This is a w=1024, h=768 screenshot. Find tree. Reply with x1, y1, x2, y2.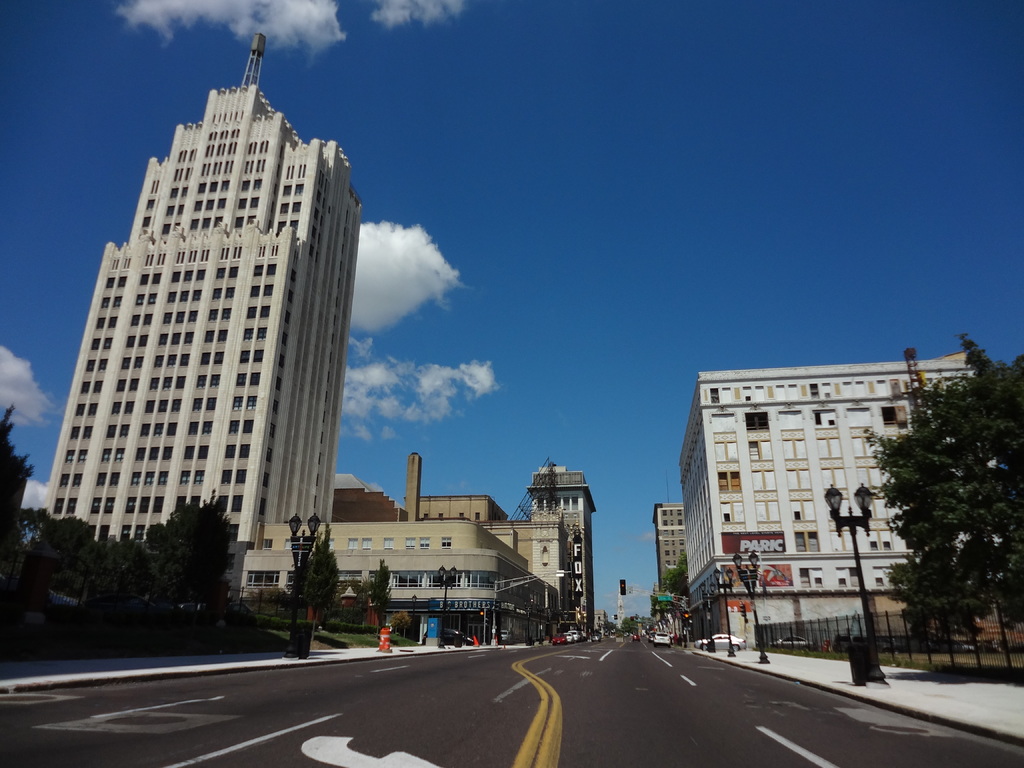
147, 490, 239, 605.
